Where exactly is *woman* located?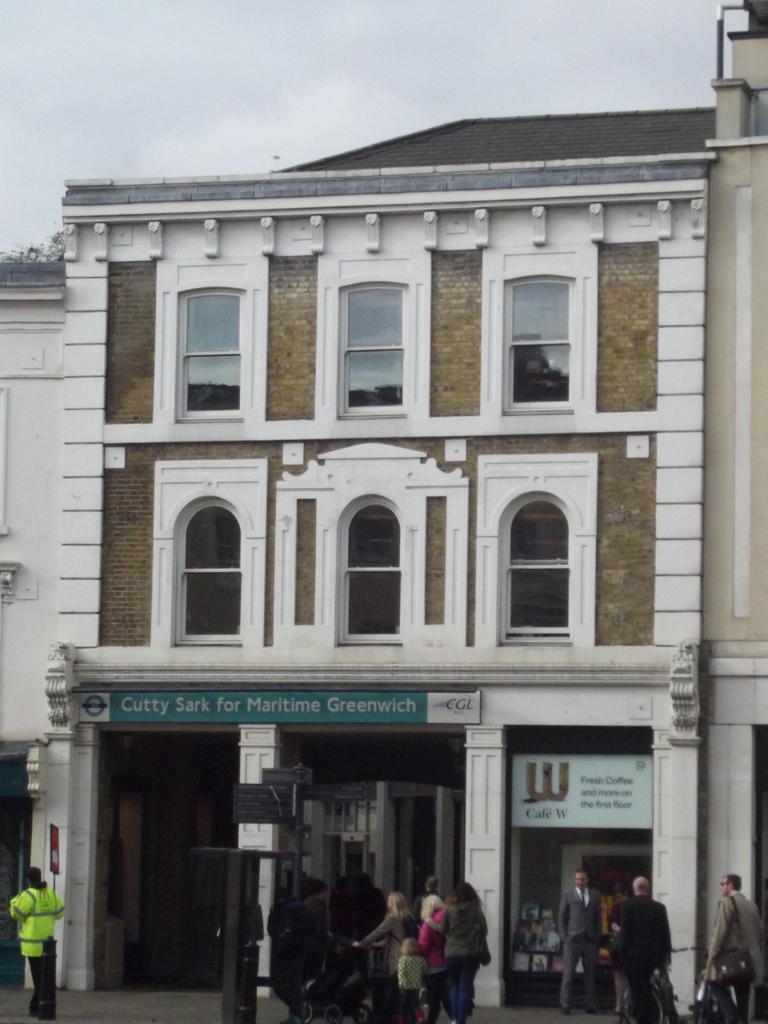
Its bounding box is l=353, t=888, r=420, b=1016.
